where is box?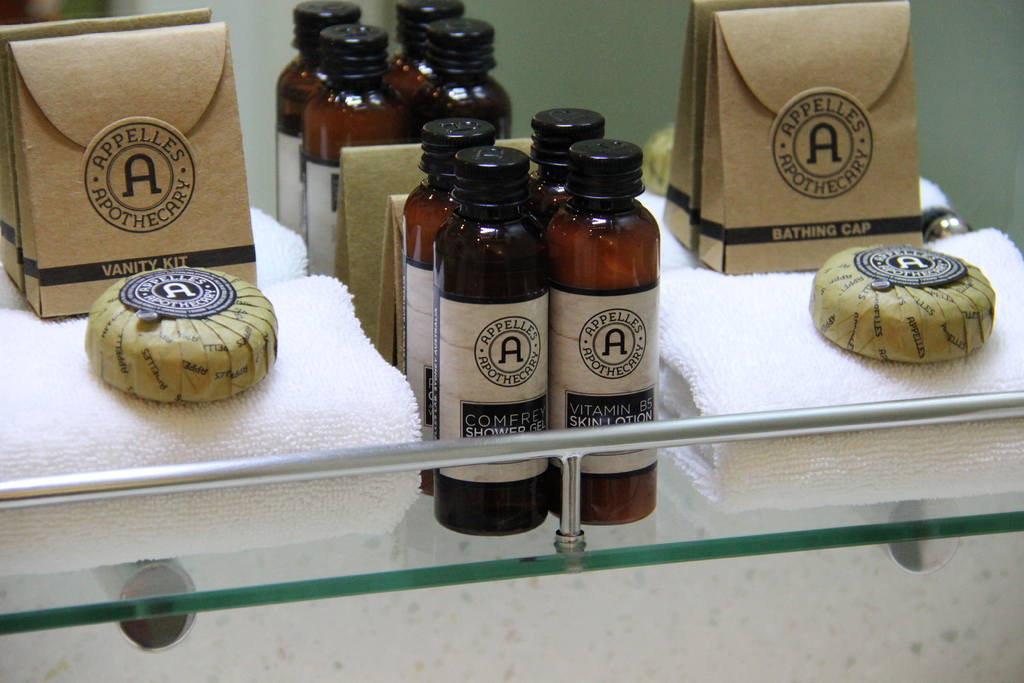
0:7:212:293.
